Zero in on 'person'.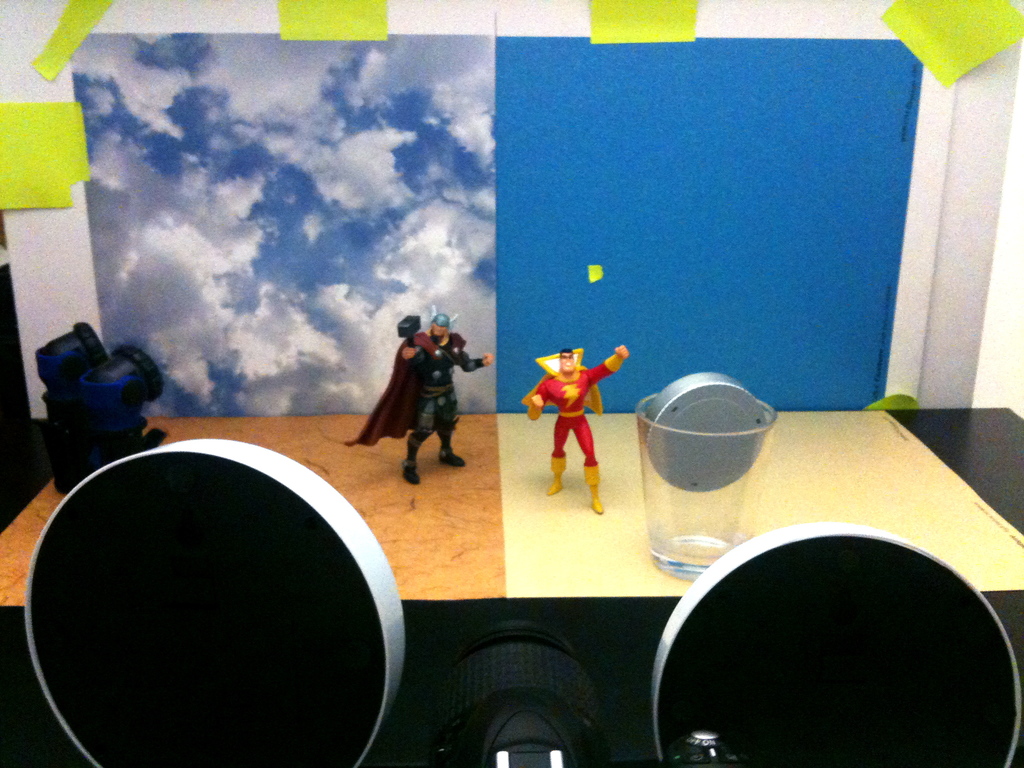
Zeroed in: region(526, 339, 629, 511).
